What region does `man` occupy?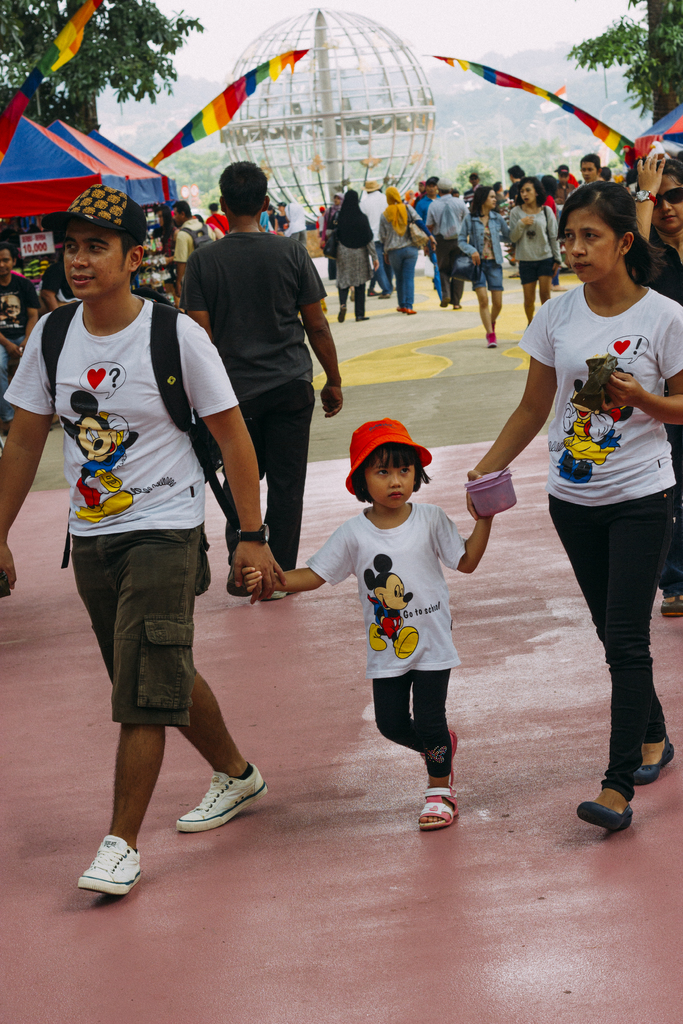
<bbox>553, 163, 577, 204</bbox>.
